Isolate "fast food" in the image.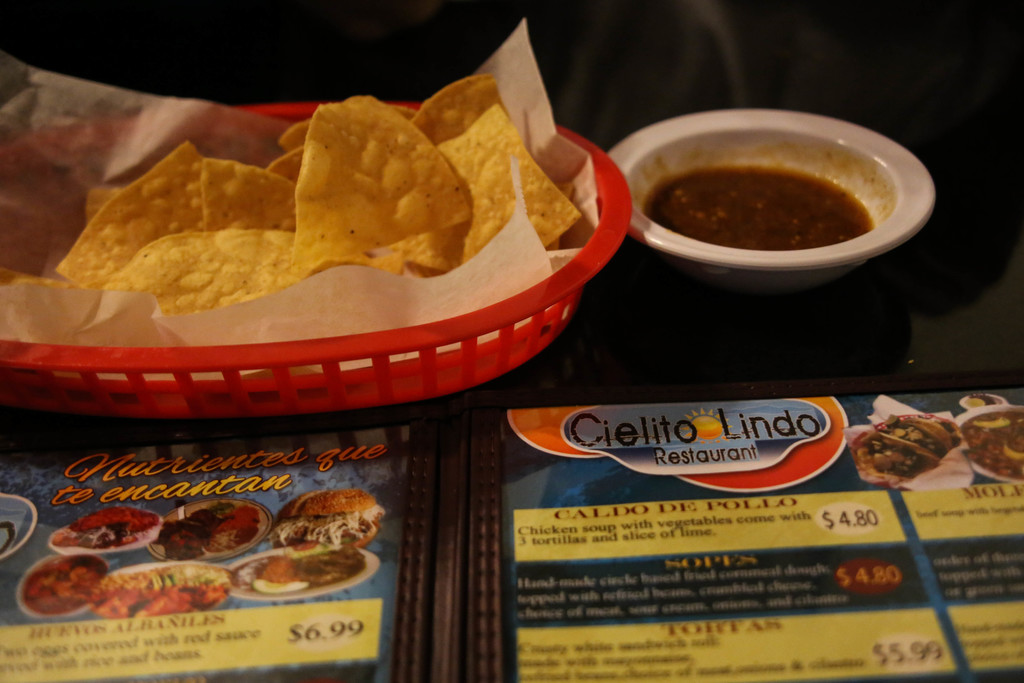
Isolated region: x1=959 y1=408 x2=1023 y2=481.
